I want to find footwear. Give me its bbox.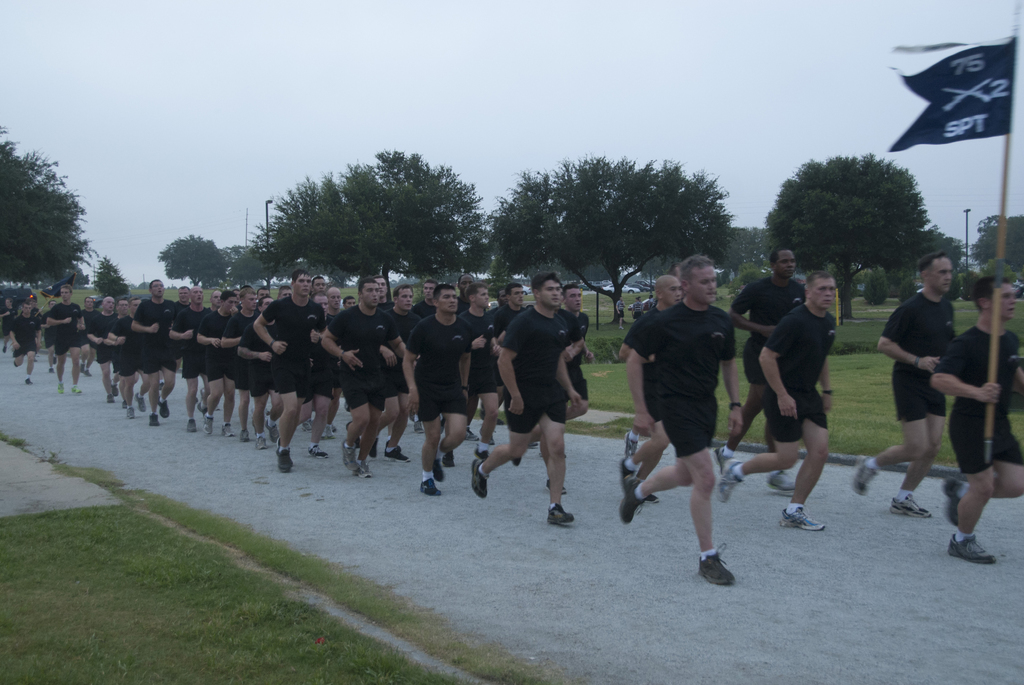
<bbox>713, 458, 743, 501</bbox>.
